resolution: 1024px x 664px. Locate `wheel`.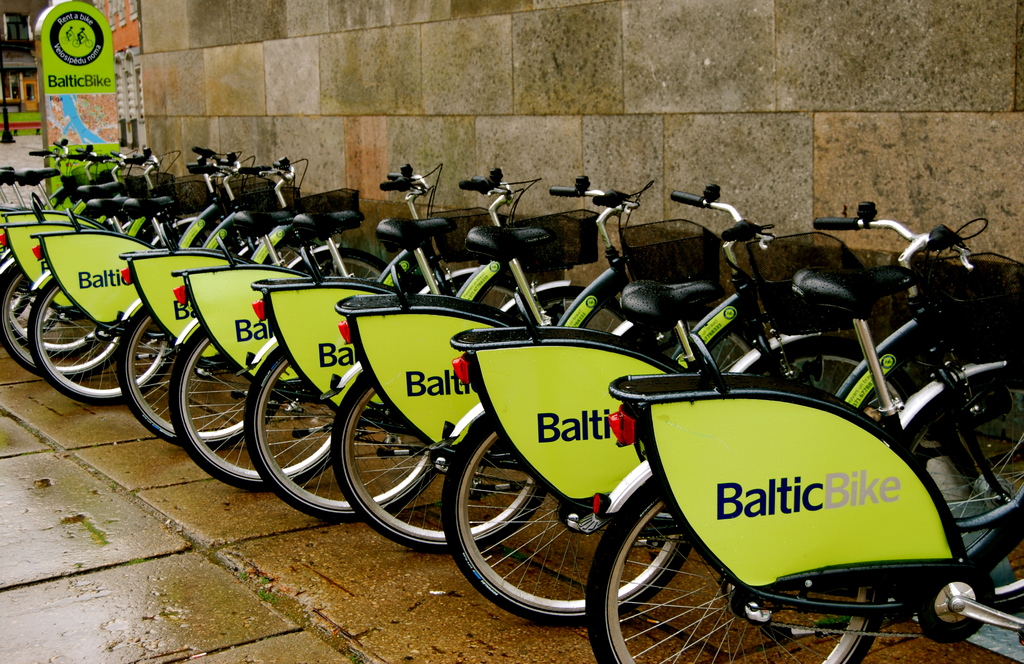
<box>584,474,888,663</box>.
